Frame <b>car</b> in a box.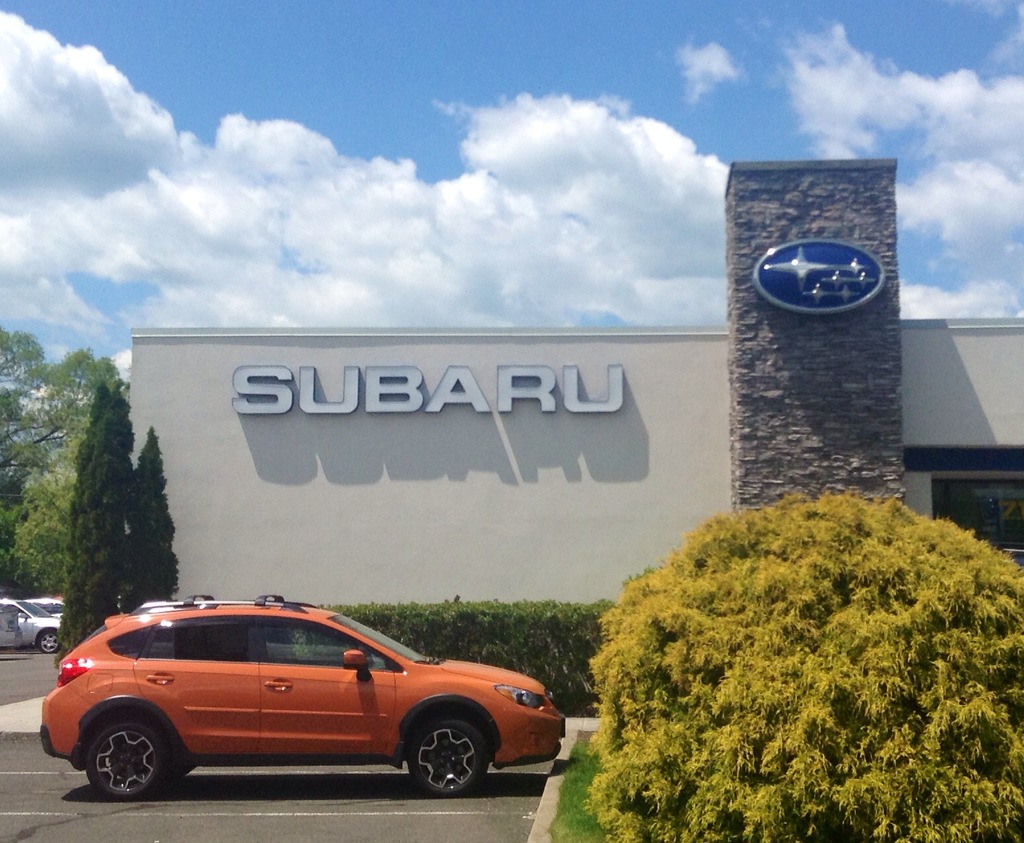
select_region(0, 595, 68, 648).
